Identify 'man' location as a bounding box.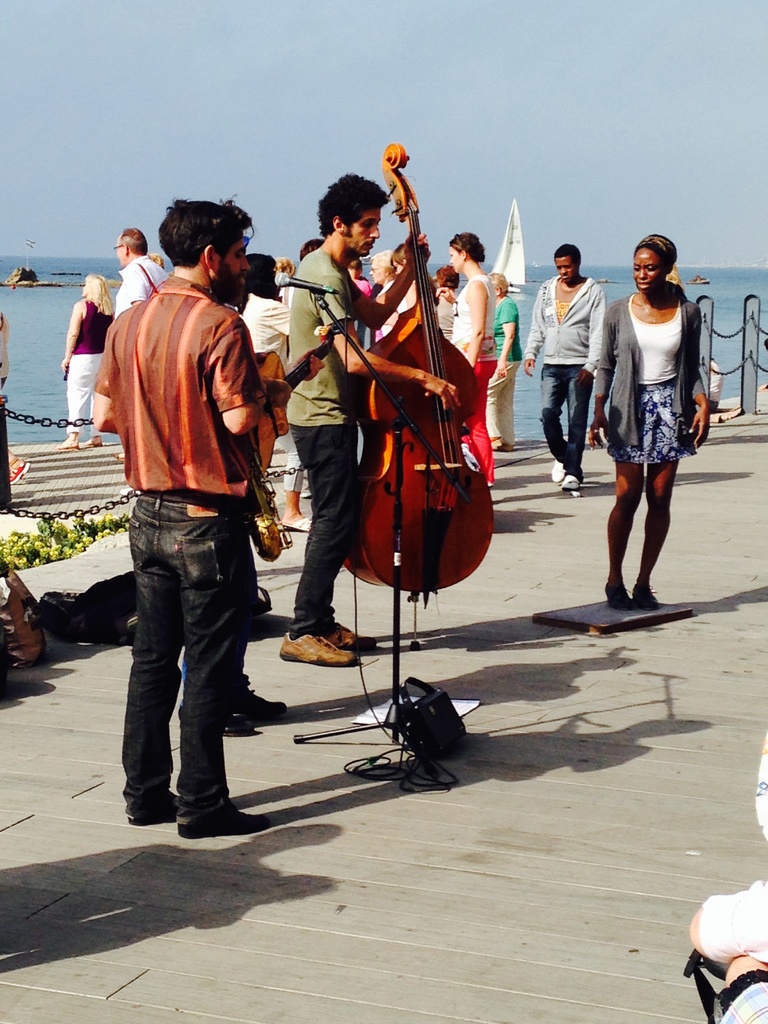
BBox(108, 227, 170, 362).
